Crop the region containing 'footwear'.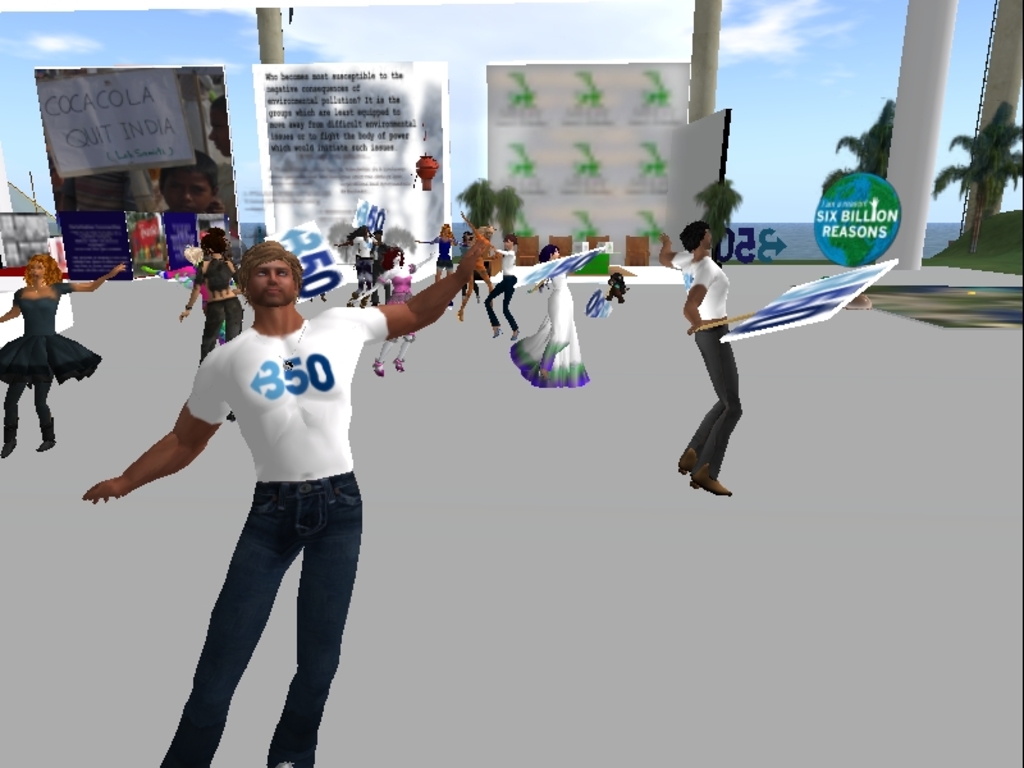
Crop region: (x1=372, y1=357, x2=384, y2=372).
